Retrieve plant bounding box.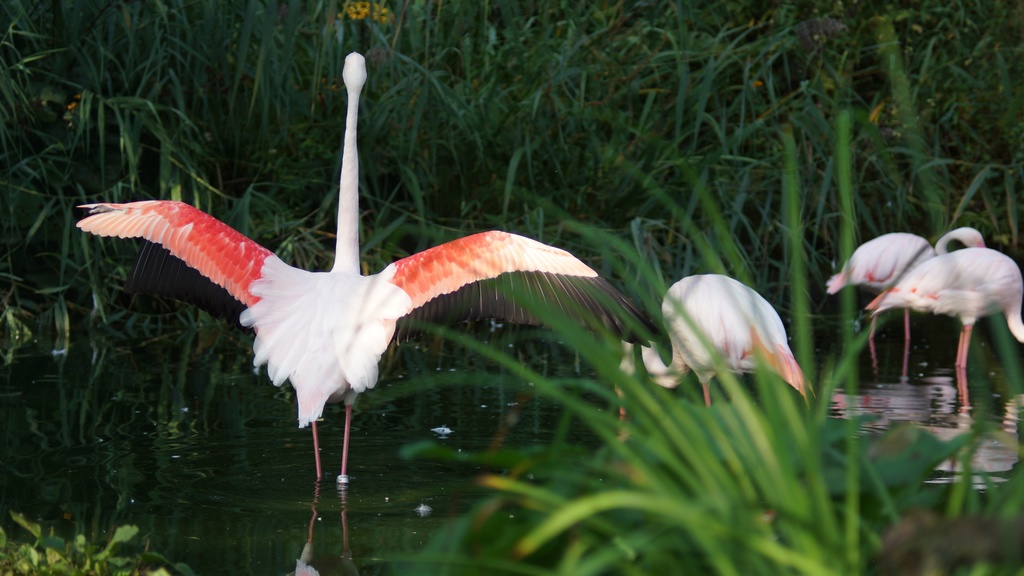
Bounding box: left=3, top=0, right=1023, bottom=574.
